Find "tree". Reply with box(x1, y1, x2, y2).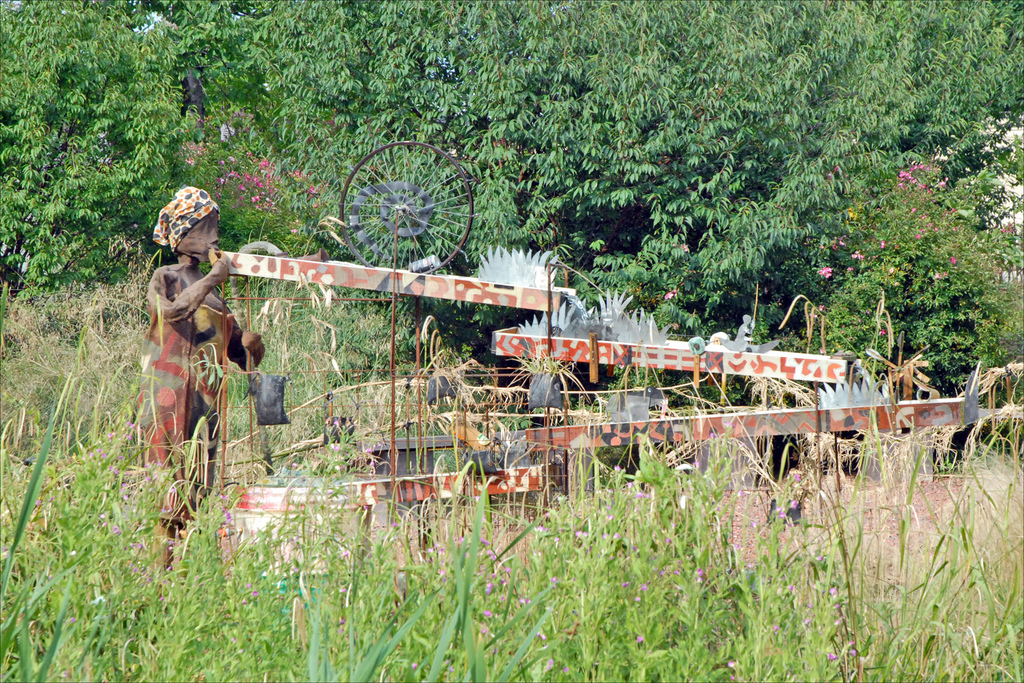
box(294, 0, 648, 275).
